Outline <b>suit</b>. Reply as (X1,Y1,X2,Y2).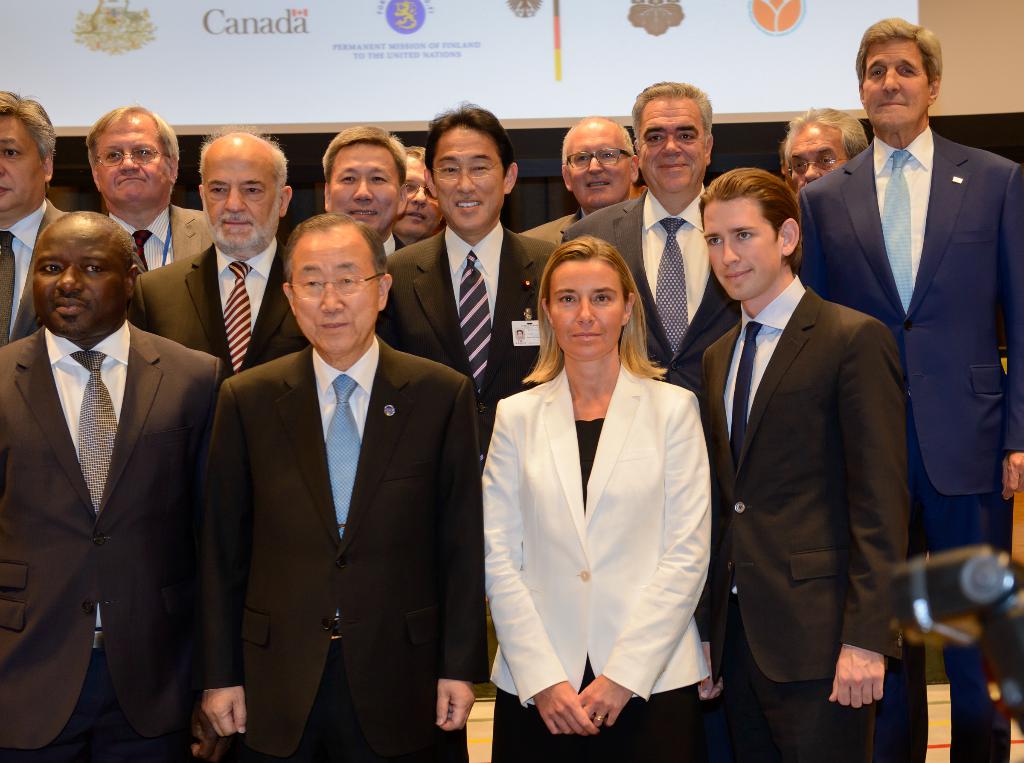
(372,222,559,462).
